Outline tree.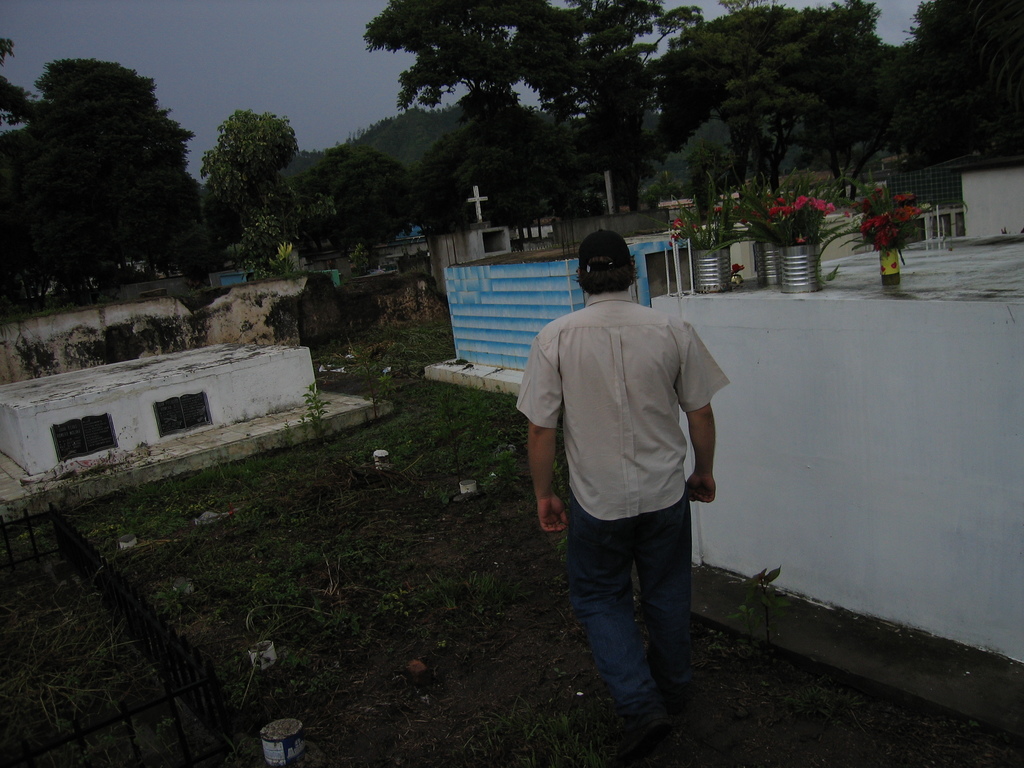
Outline: 888,0,1023,167.
